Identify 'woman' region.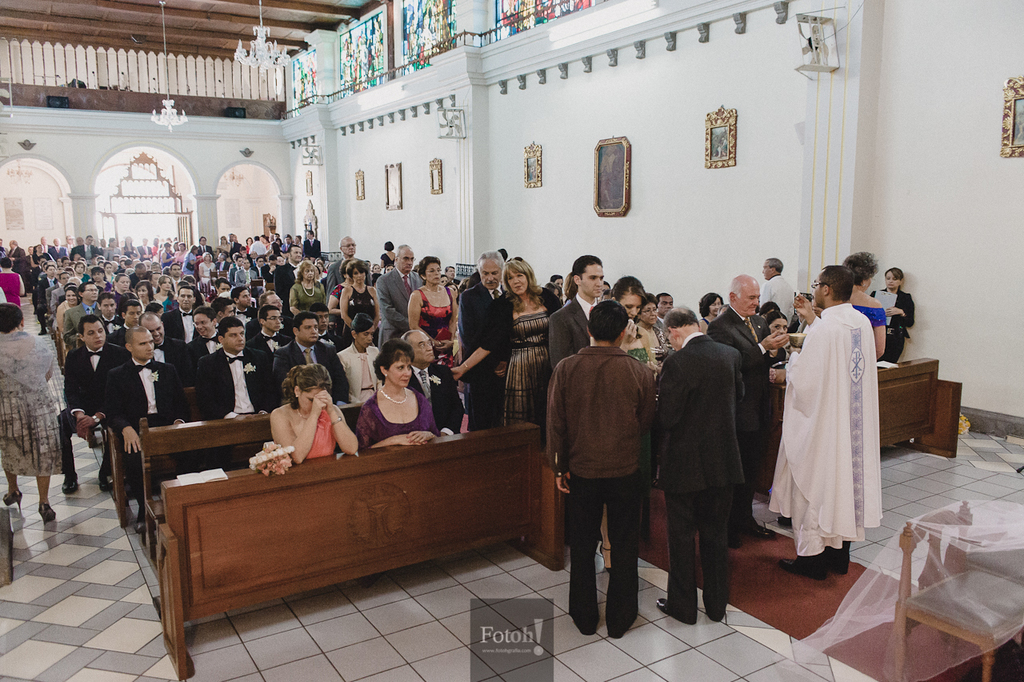
Region: (x1=328, y1=259, x2=354, y2=320).
